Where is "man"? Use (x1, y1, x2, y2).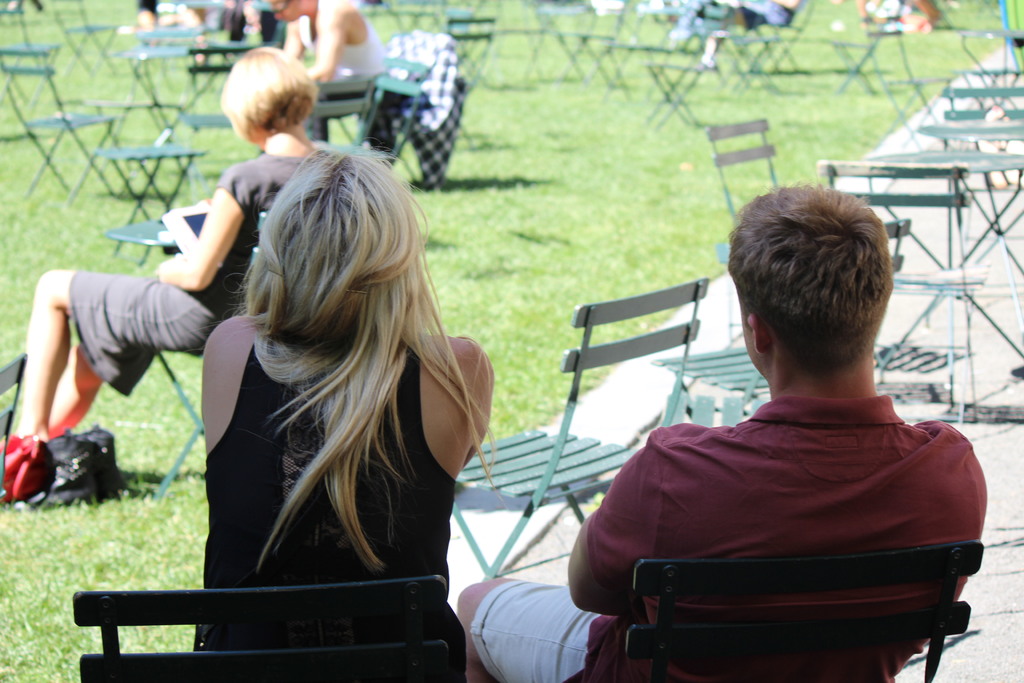
(561, 187, 998, 673).
